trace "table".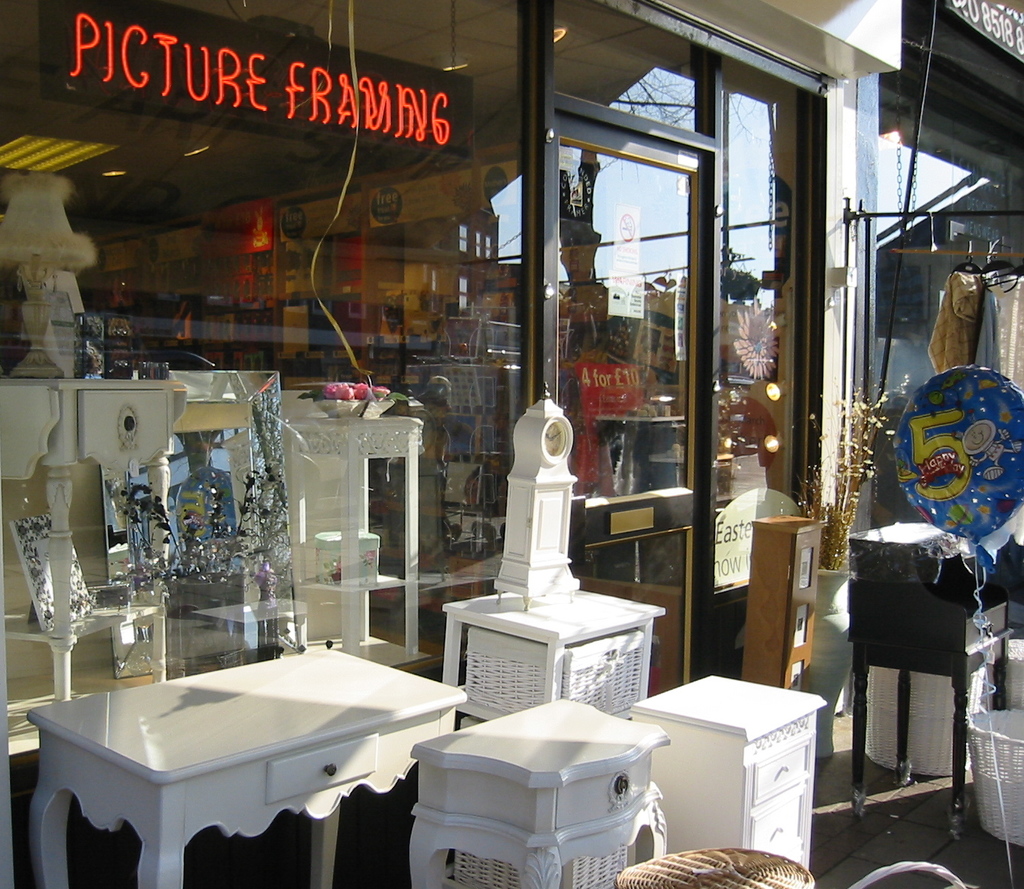
Traced to pyautogui.locateOnScreen(27, 635, 467, 888).
